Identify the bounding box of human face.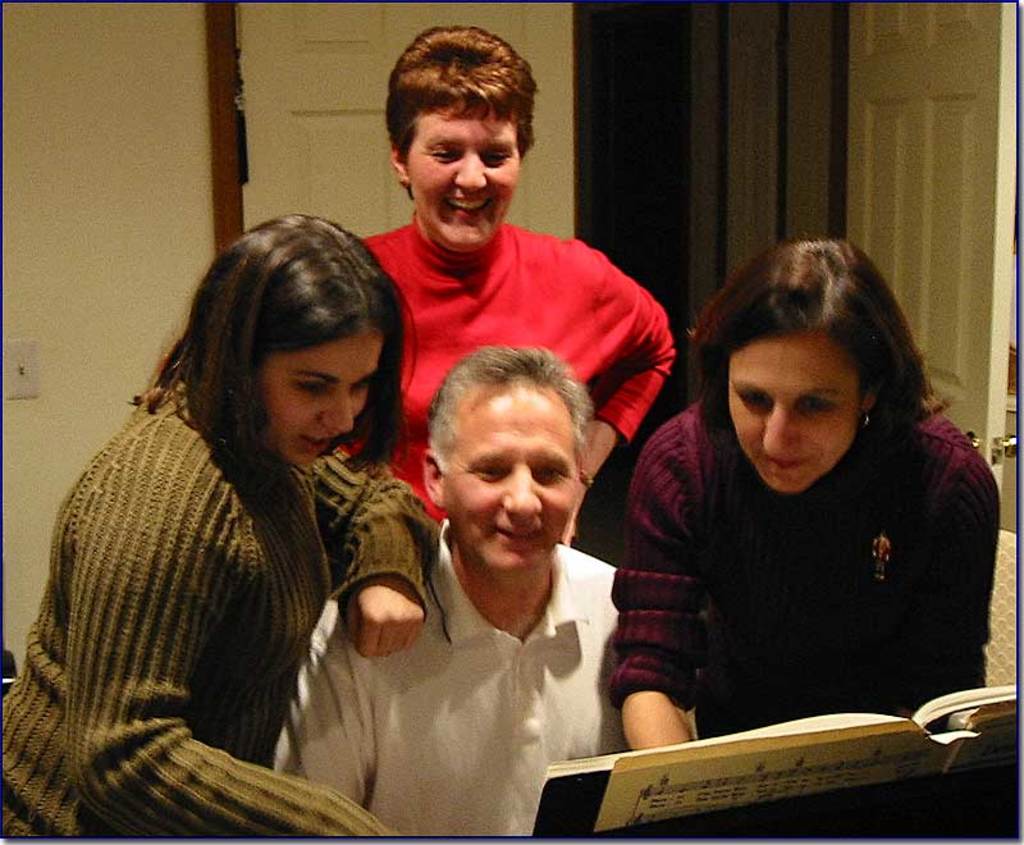
locate(731, 337, 855, 492).
